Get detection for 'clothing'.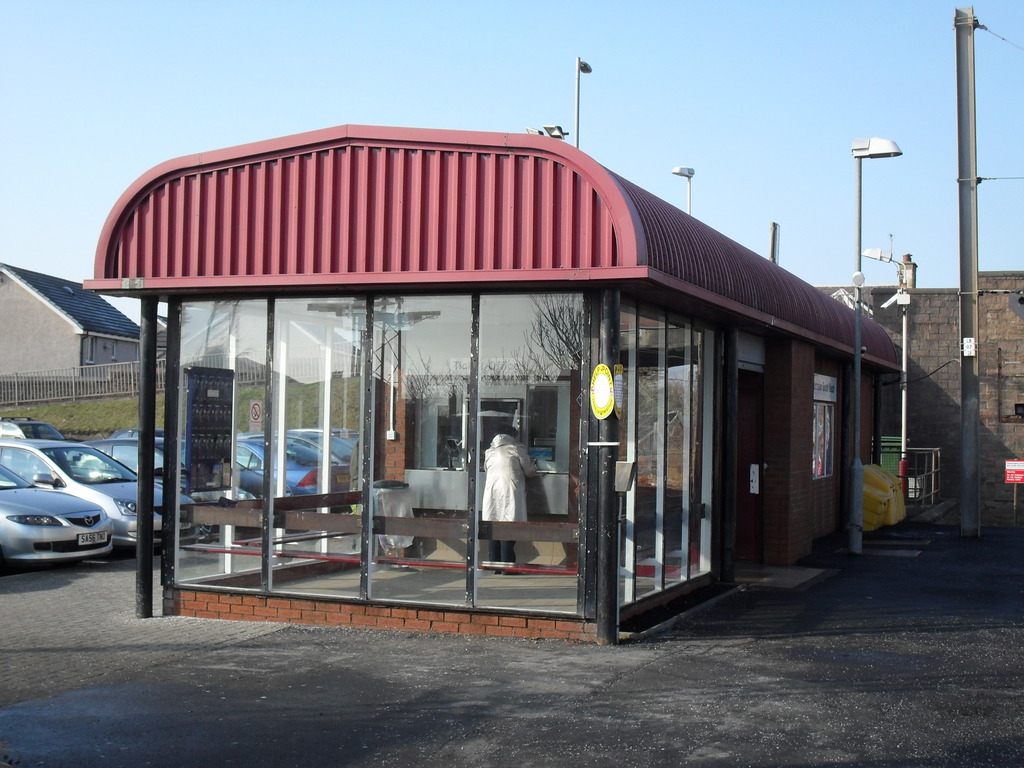
Detection: {"left": 349, "top": 440, "right": 360, "bottom": 547}.
